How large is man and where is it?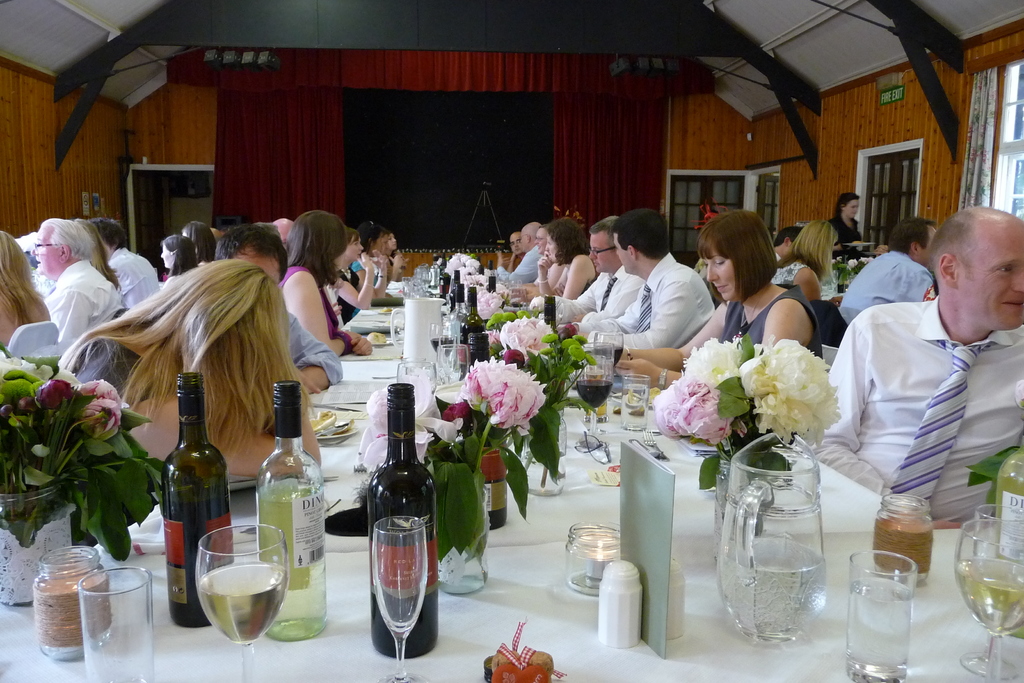
Bounding box: (left=531, top=217, right=643, bottom=318).
